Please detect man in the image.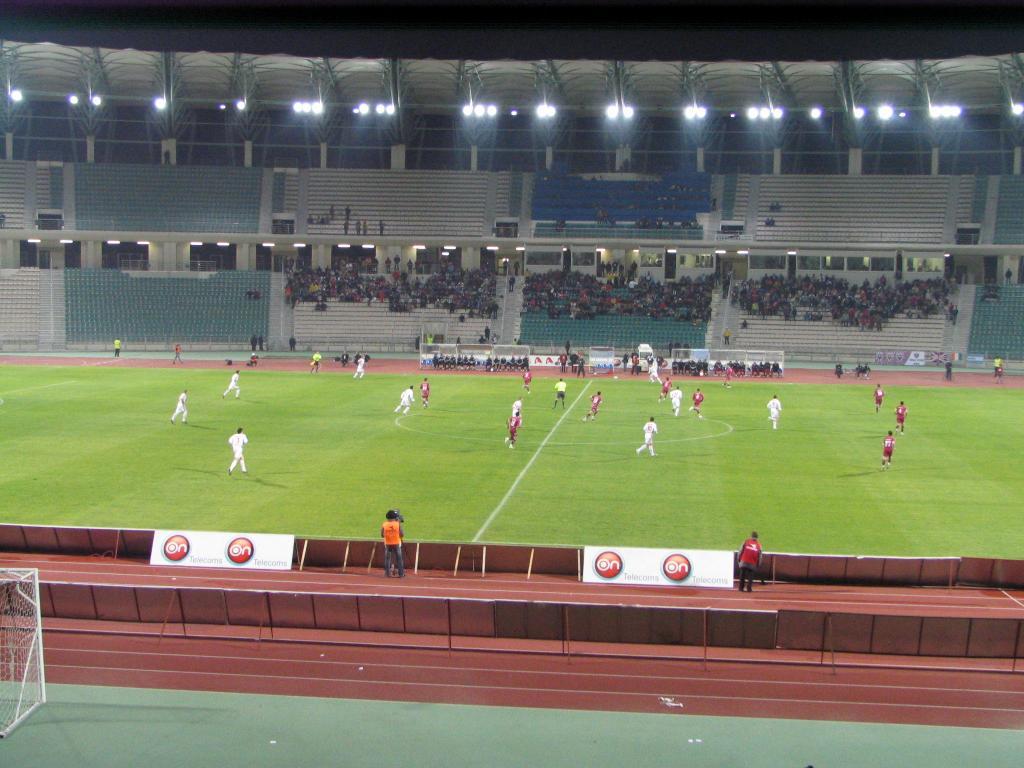
l=682, t=341, r=689, b=355.
